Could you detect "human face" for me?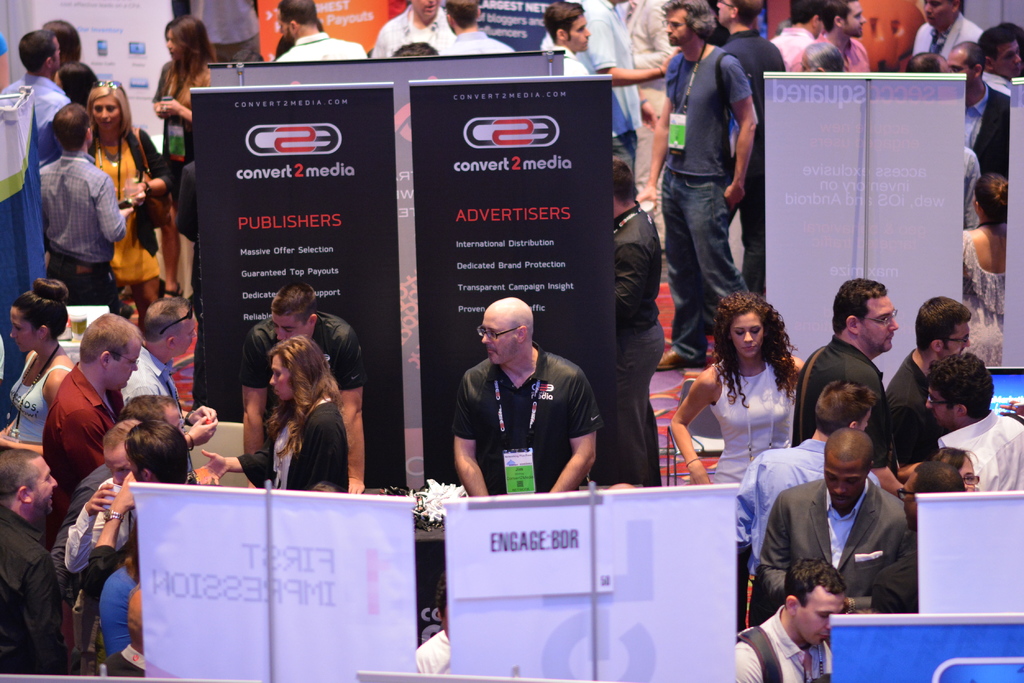
Detection result: [274, 317, 305, 341].
